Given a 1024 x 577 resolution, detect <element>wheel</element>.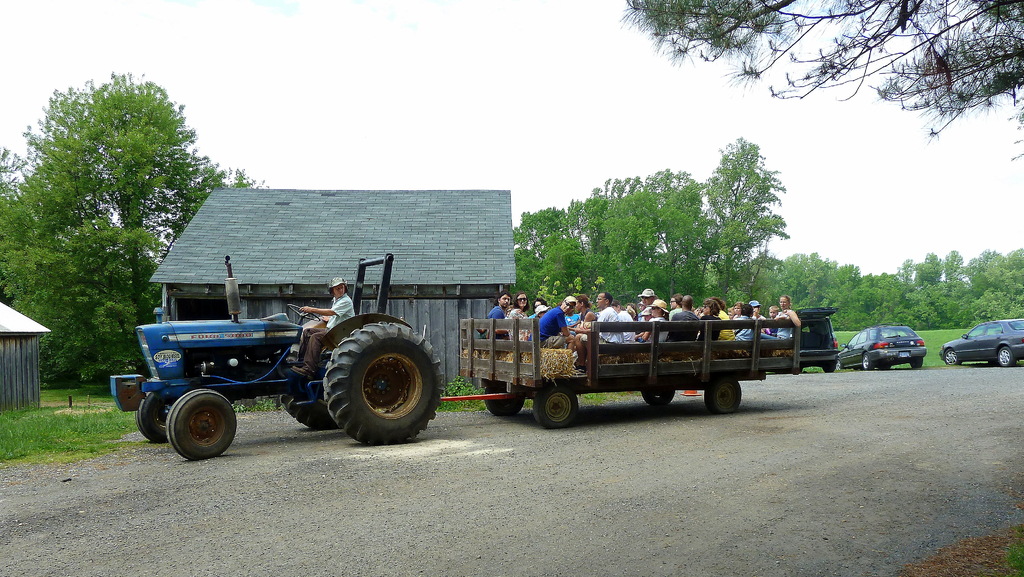
crop(860, 356, 884, 373).
